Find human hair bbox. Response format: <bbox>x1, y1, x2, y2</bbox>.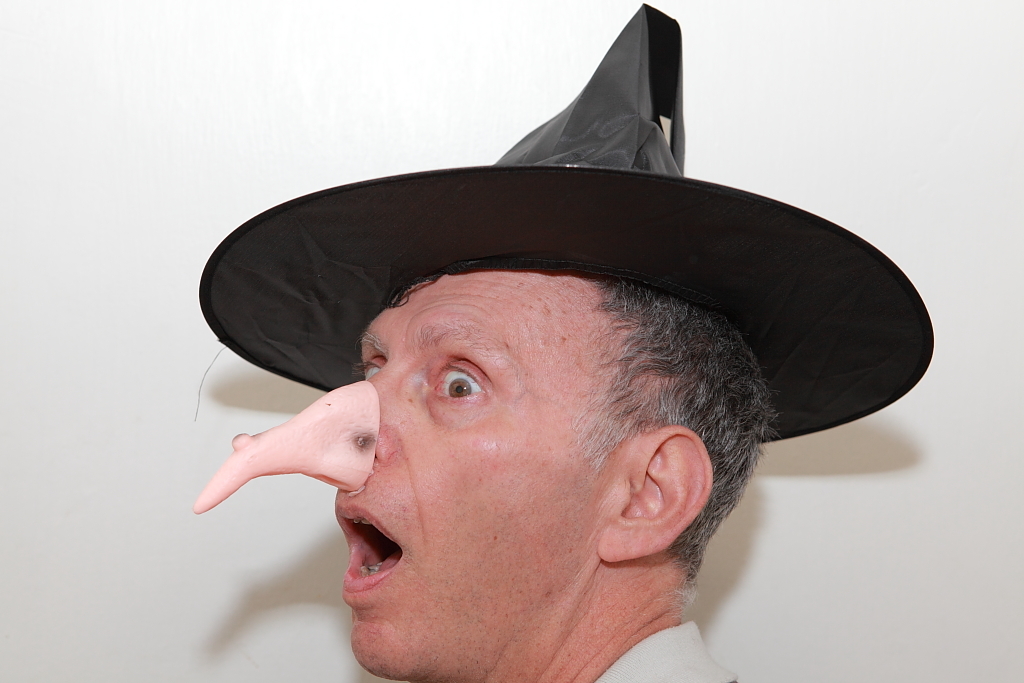
<bbox>587, 270, 776, 593</bbox>.
